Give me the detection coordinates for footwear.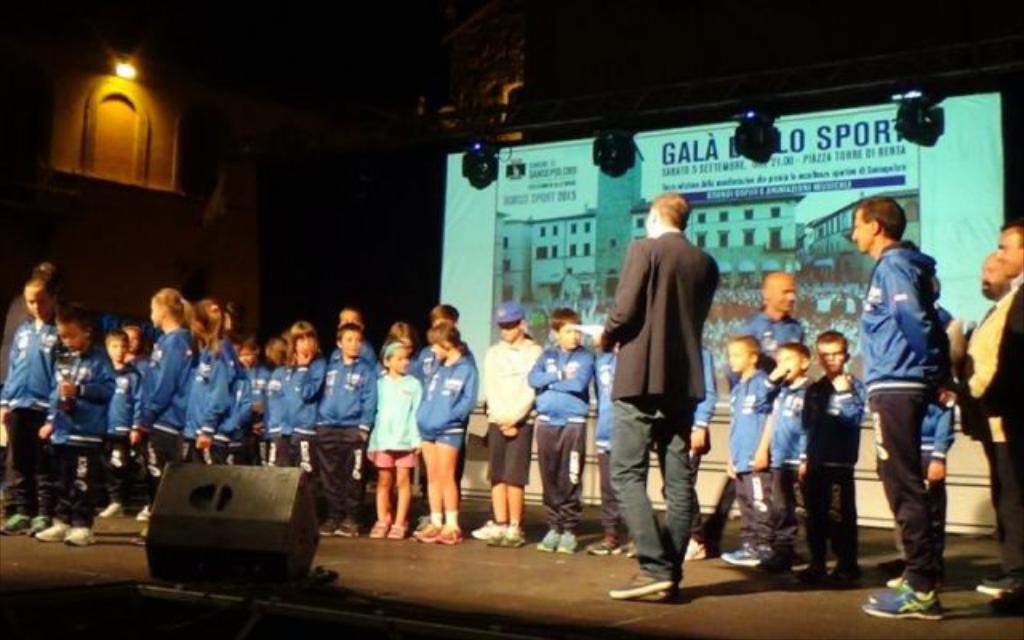
bbox=(618, 571, 672, 592).
